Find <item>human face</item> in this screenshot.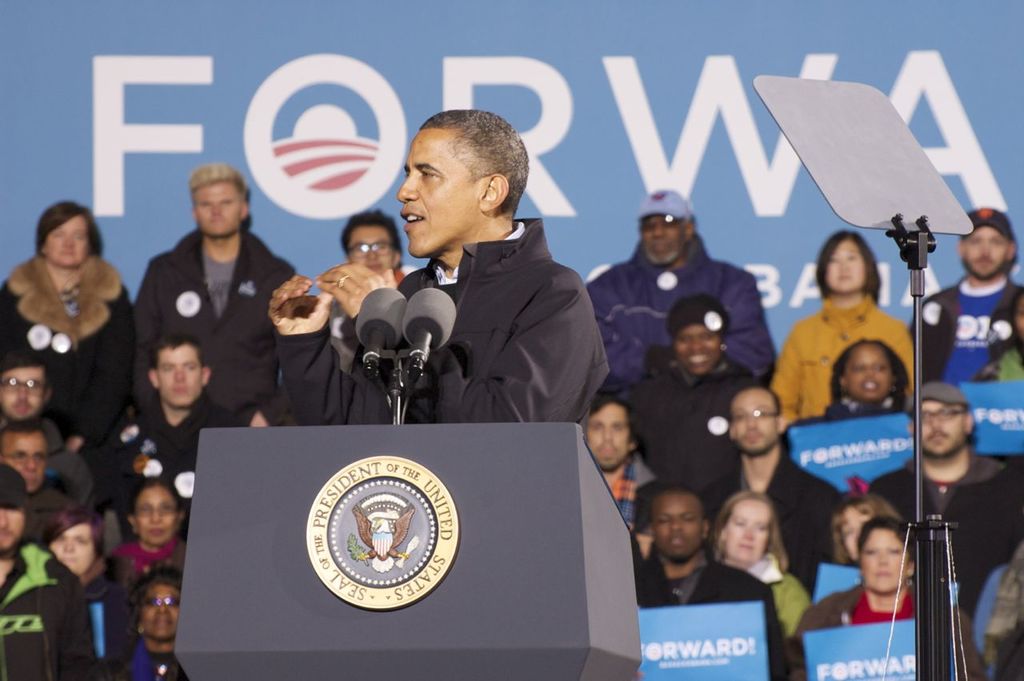
The bounding box for <item>human face</item> is x1=922, y1=398, x2=962, y2=455.
